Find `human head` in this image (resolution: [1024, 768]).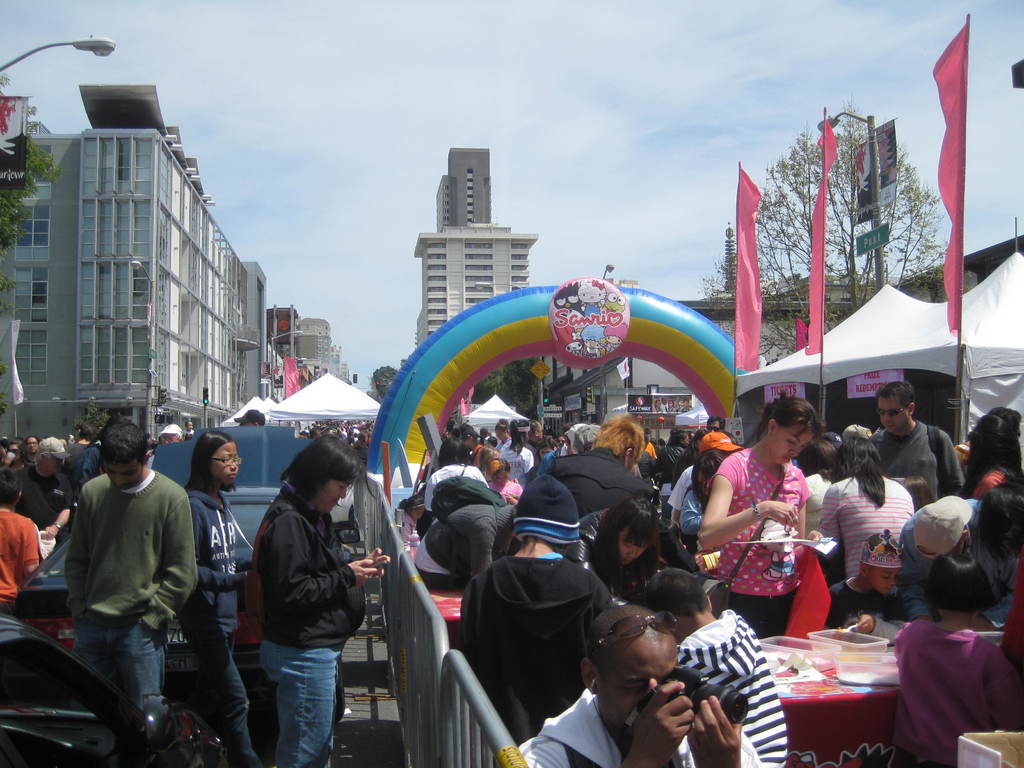
763 399 815 465.
